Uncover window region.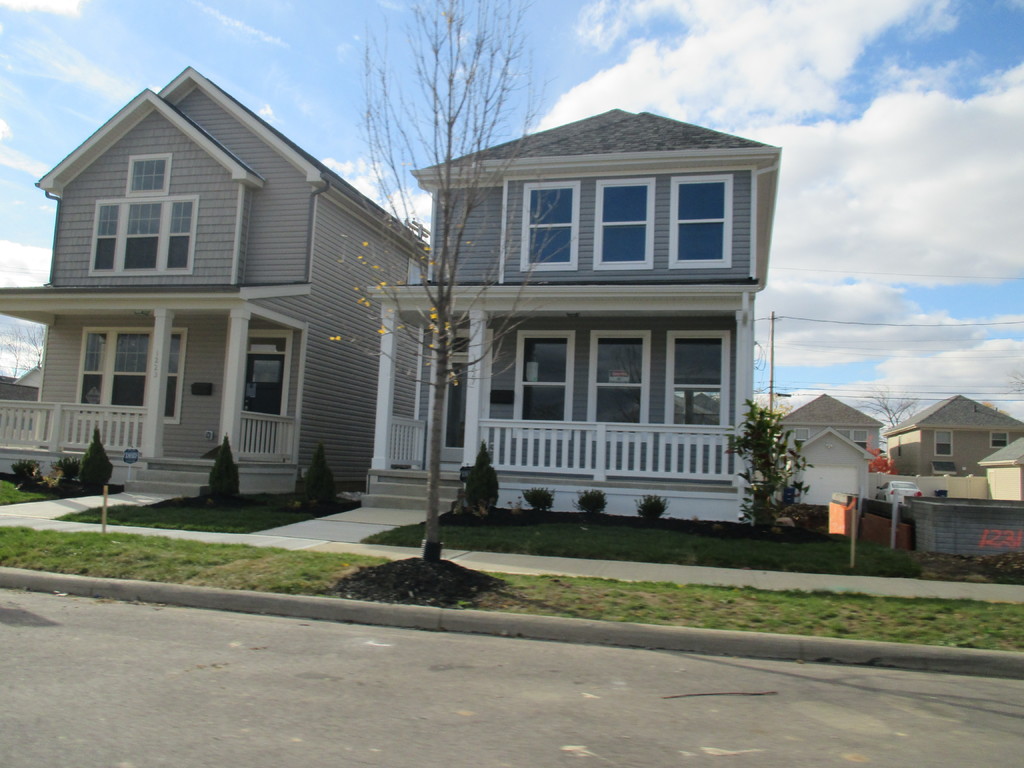
Uncovered: bbox=(513, 329, 572, 436).
